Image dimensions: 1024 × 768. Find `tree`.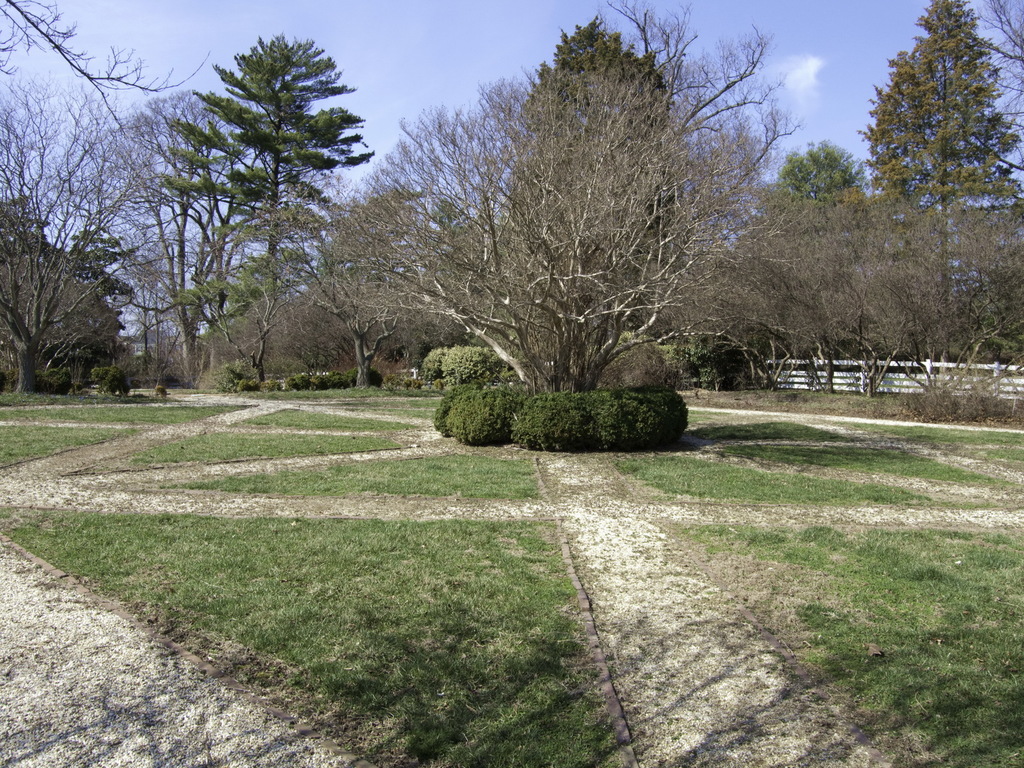
rect(849, 0, 1023, 394).
